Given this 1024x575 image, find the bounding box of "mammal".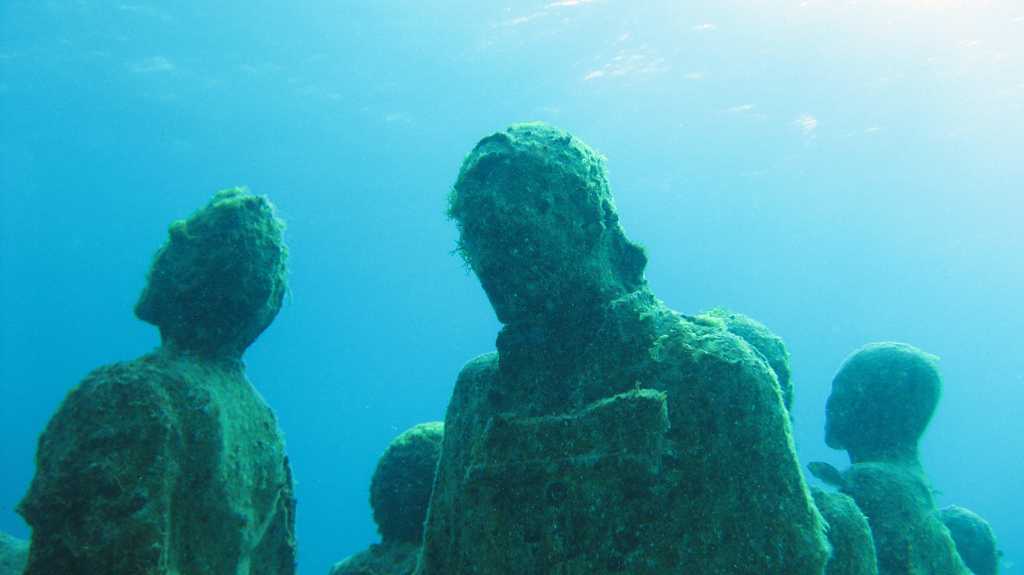
locate(801, 334, 980, 574).
